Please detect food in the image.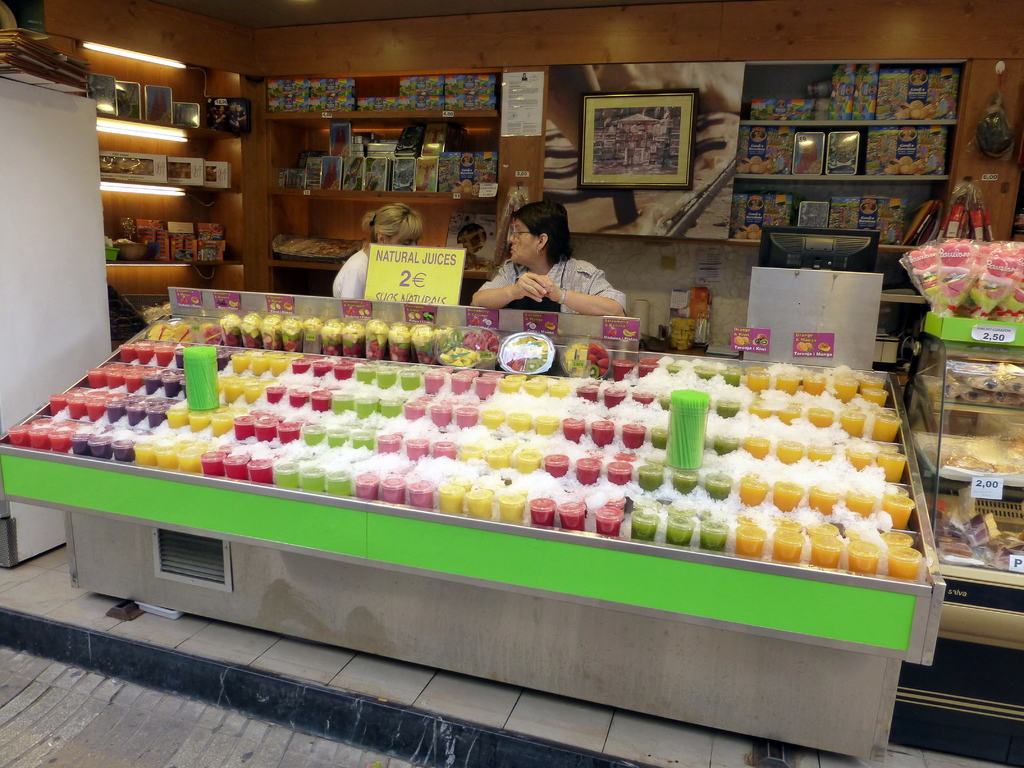
x1=280, y1=300, x2=295, y2=311.
